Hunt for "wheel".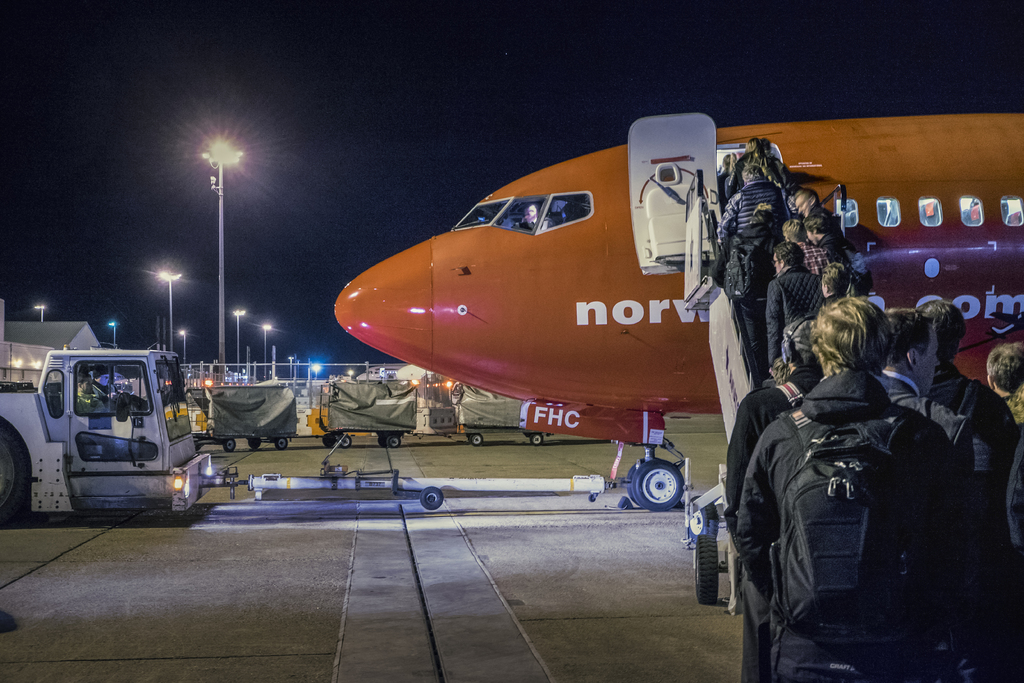
Hunted down at detection(0, 421, 32, 522).
